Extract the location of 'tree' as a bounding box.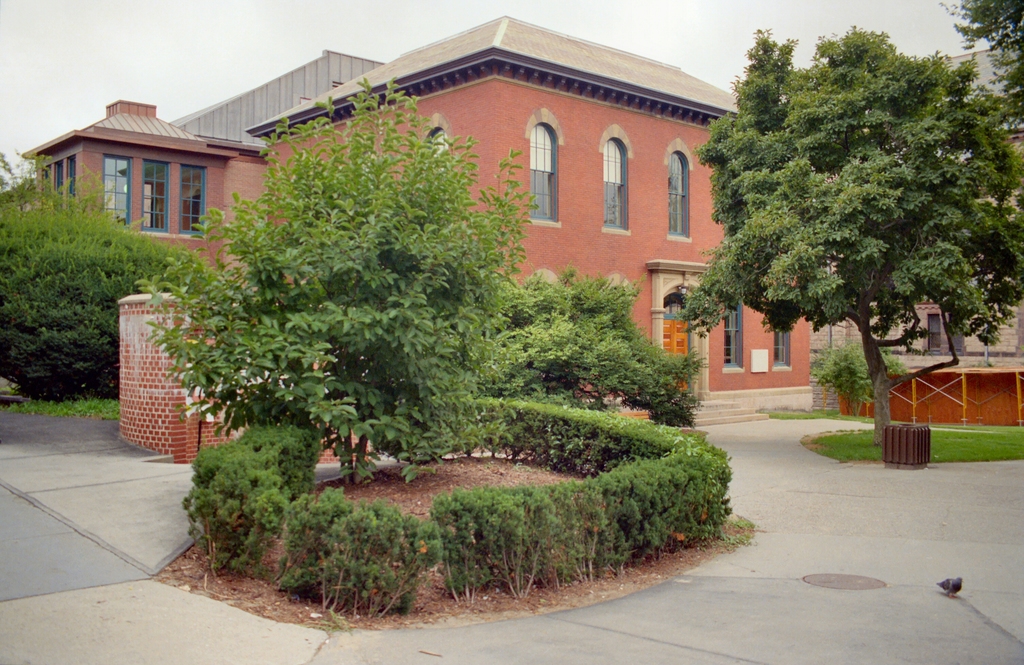
143,94,547,479.
